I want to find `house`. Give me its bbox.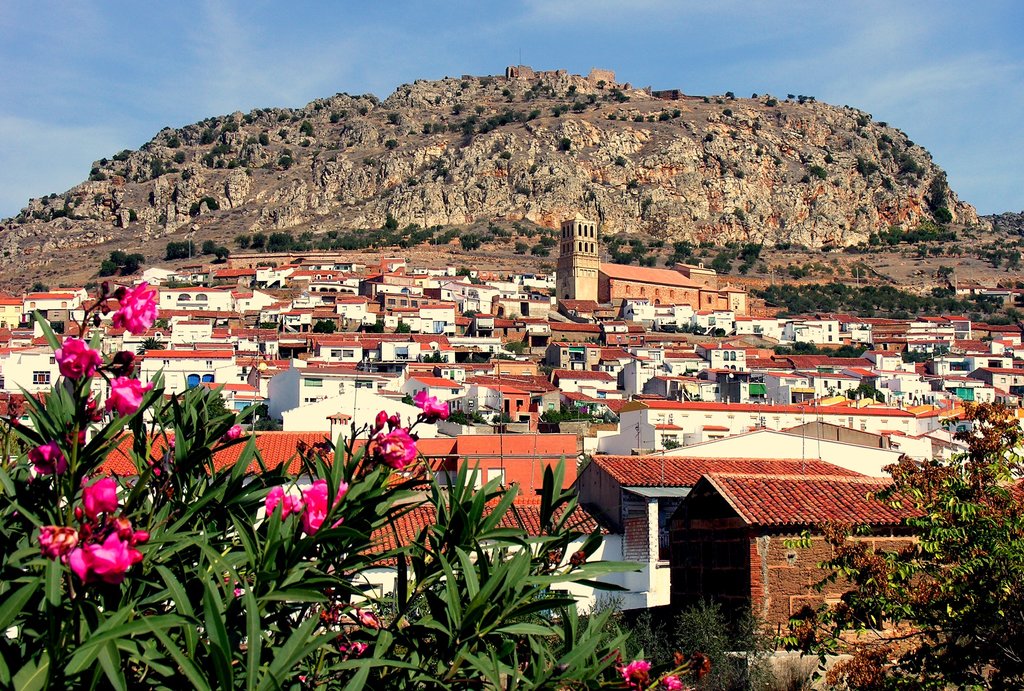
229/285/283/308.
